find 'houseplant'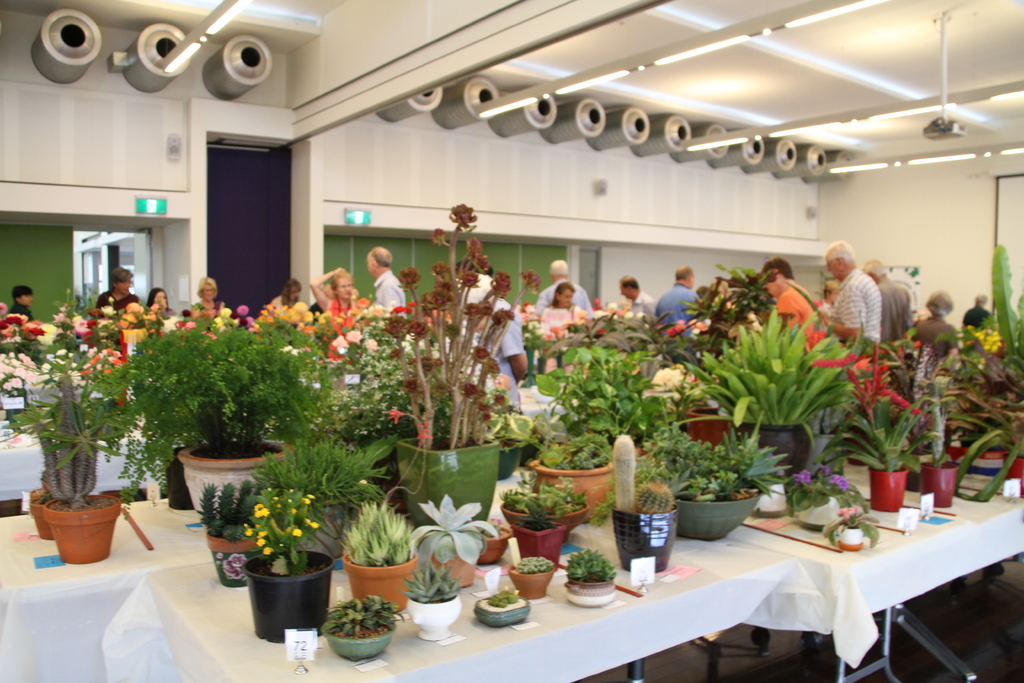
bbox=[504, 556, 552, 597]
